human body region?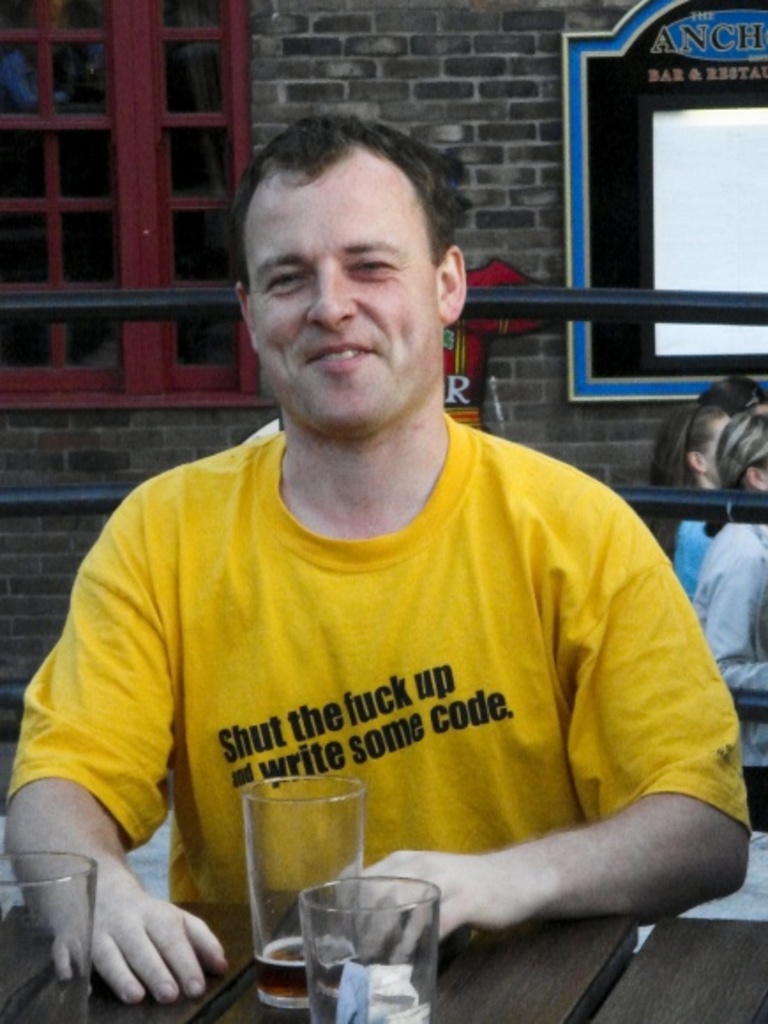
0,113,756,1022
